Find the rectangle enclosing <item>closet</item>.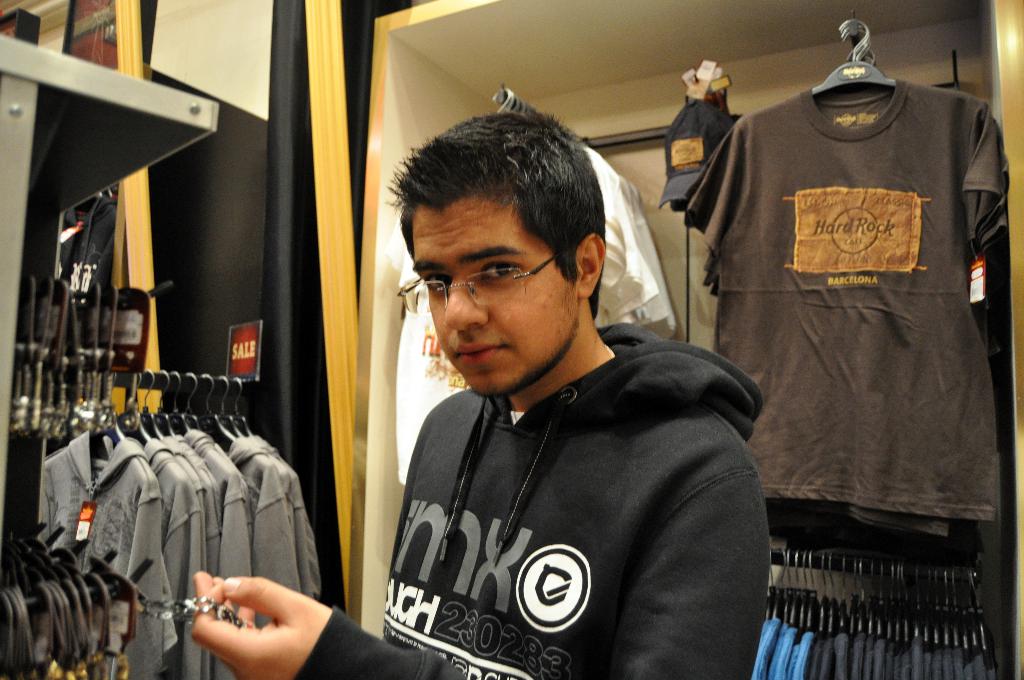
(left=1, top=47, right=281, bottom=621).
